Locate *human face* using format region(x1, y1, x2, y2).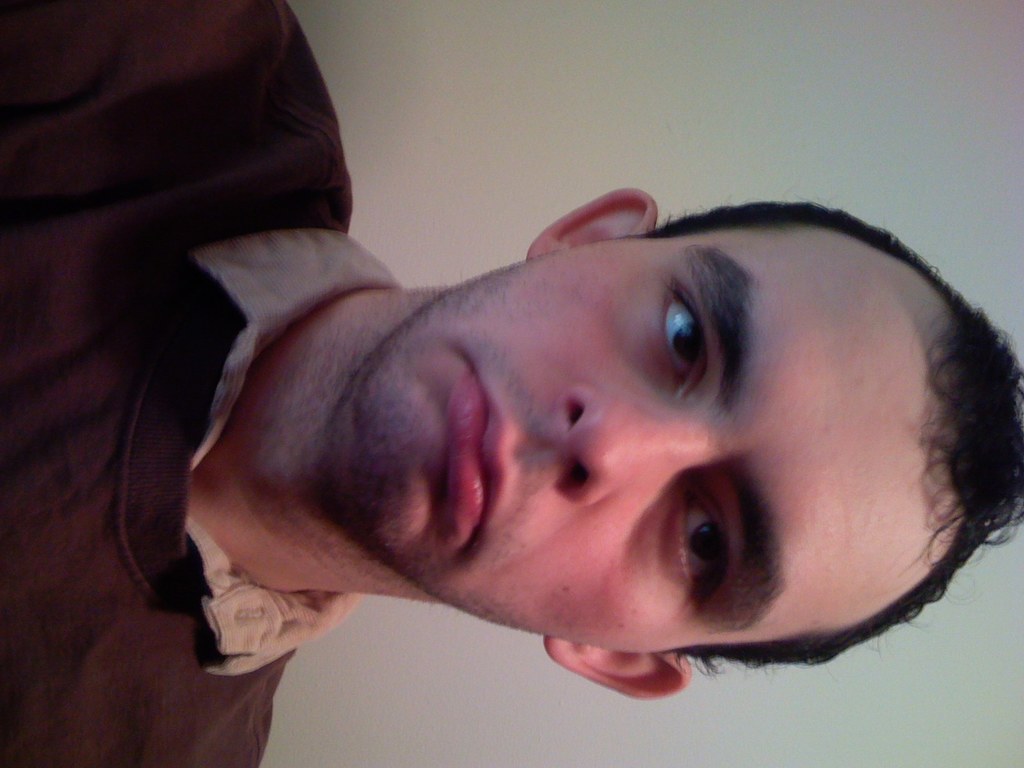
region(333, 220, 943, 637).
